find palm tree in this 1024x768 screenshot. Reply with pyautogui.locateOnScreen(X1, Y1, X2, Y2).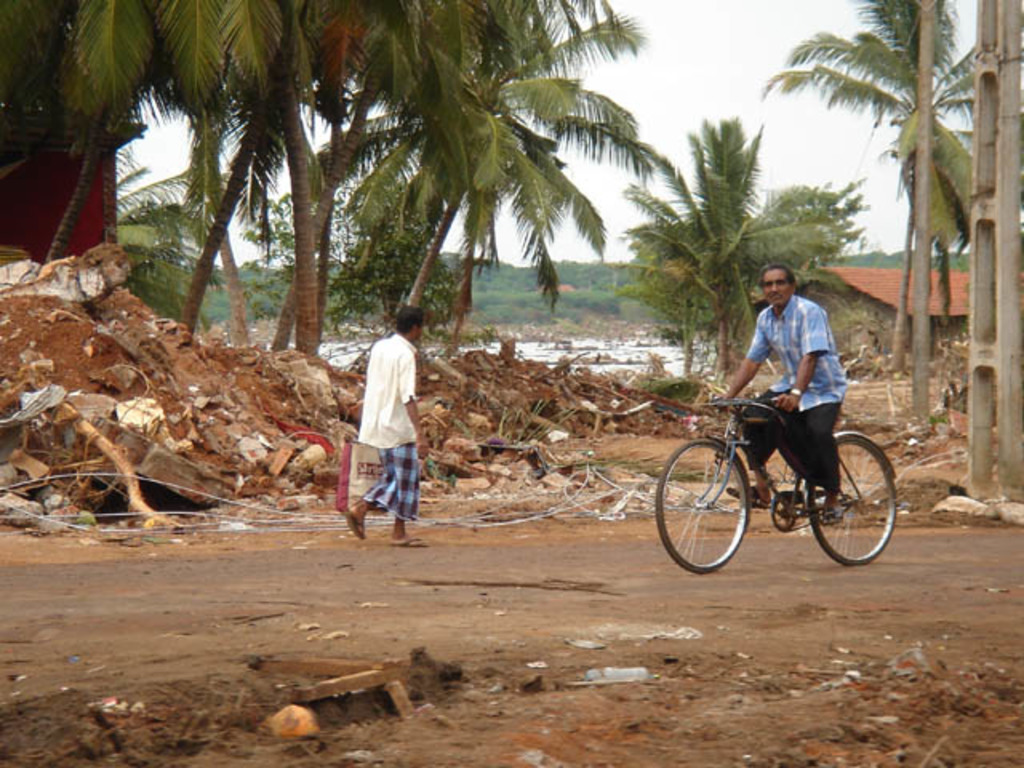
pyautogui.locateOnScreen(621, 120, 835, 365).
